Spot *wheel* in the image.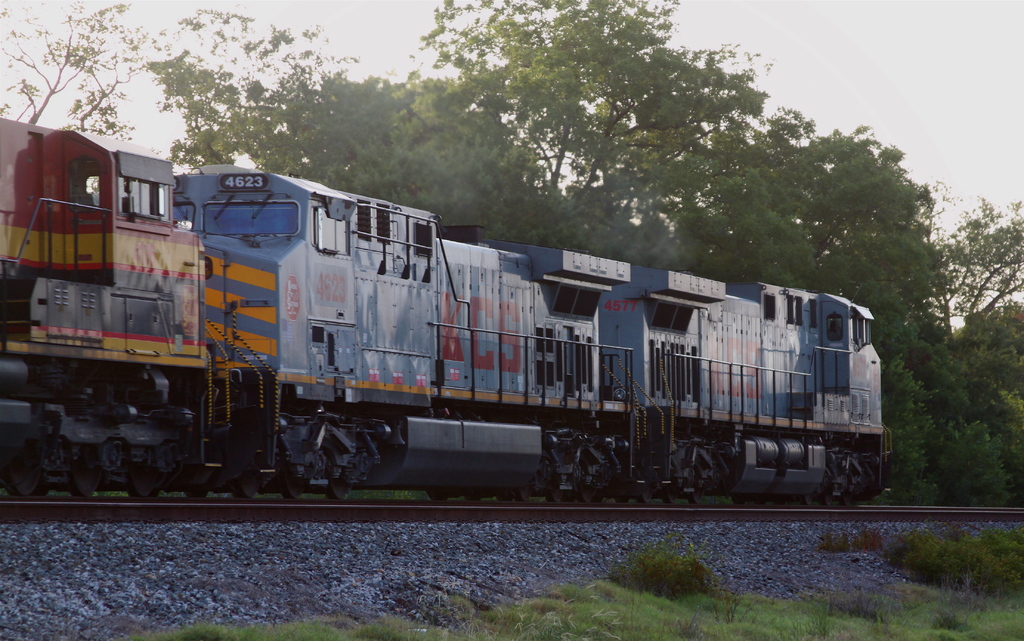
*wheel* found at crop(520, 481, 532, 501).
